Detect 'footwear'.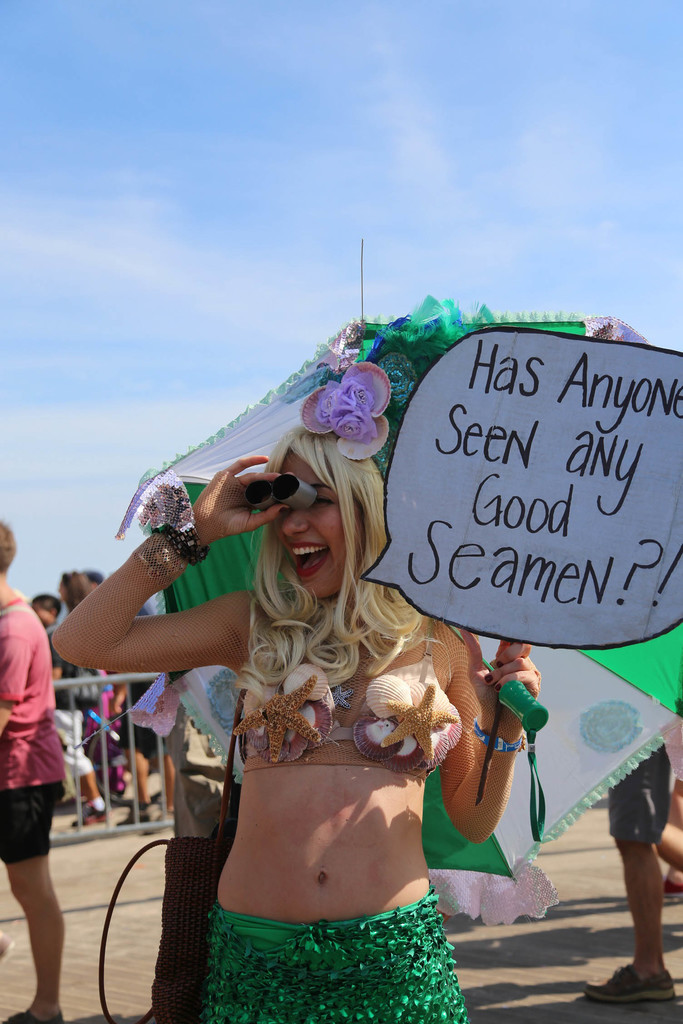
Detected at 0, 1006, 69, 1023.
